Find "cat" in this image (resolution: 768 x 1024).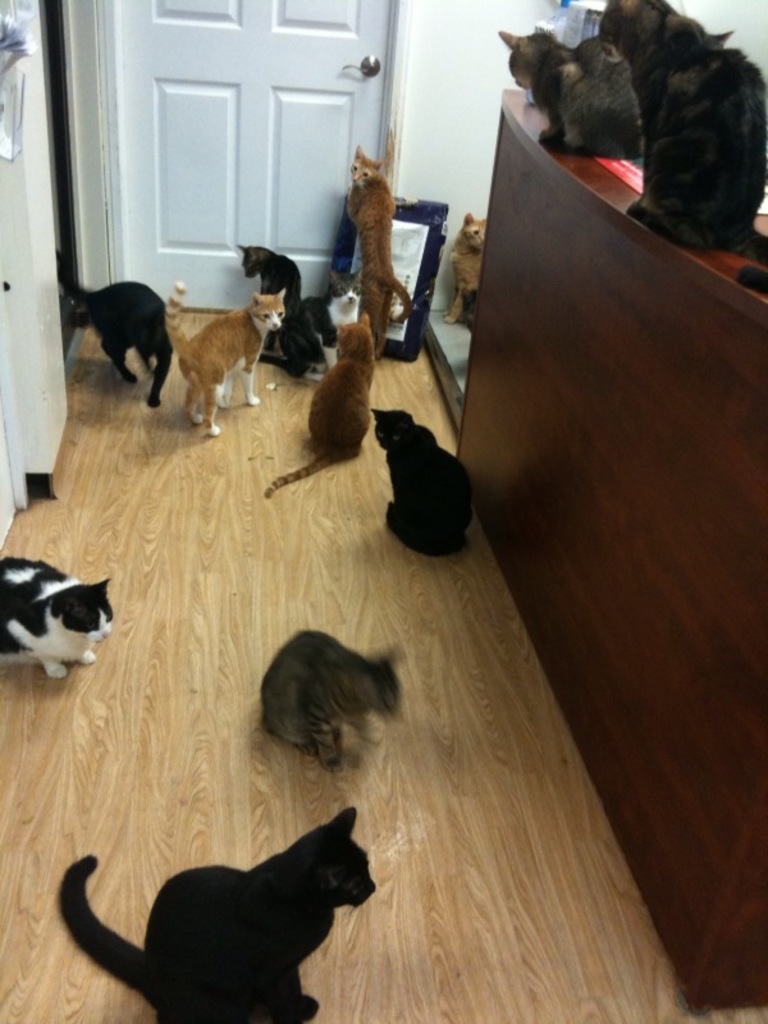
bbox(0, 556, 114, 675).
